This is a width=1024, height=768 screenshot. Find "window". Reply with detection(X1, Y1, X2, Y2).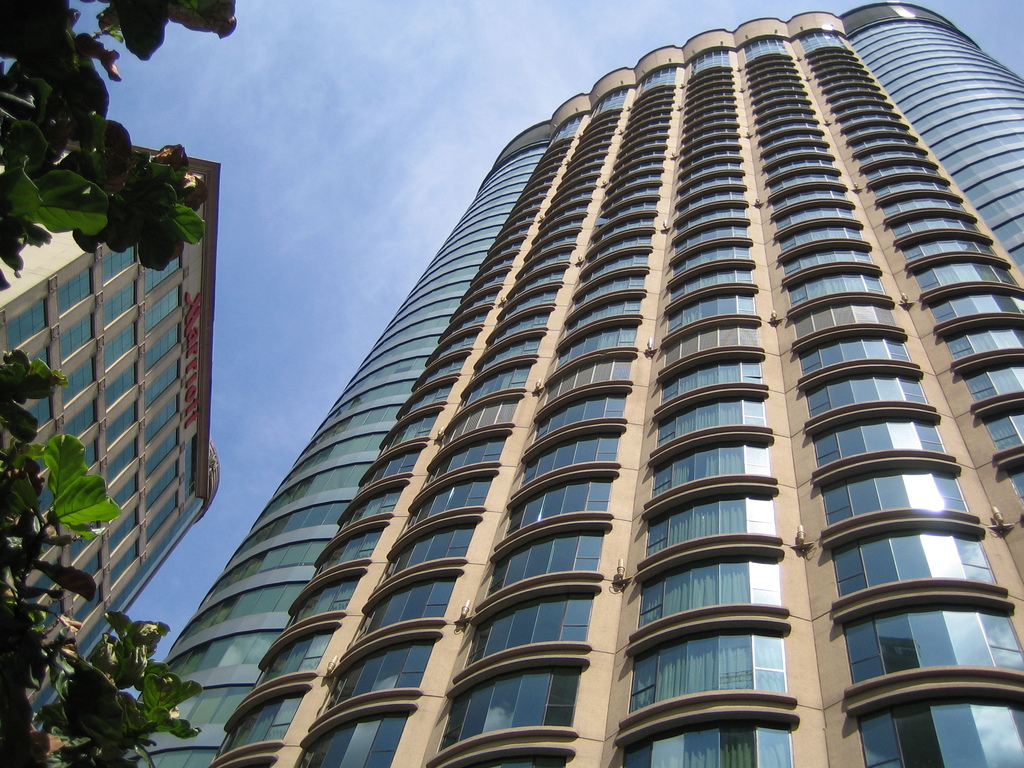
detection(3, 300, 47, 360).
